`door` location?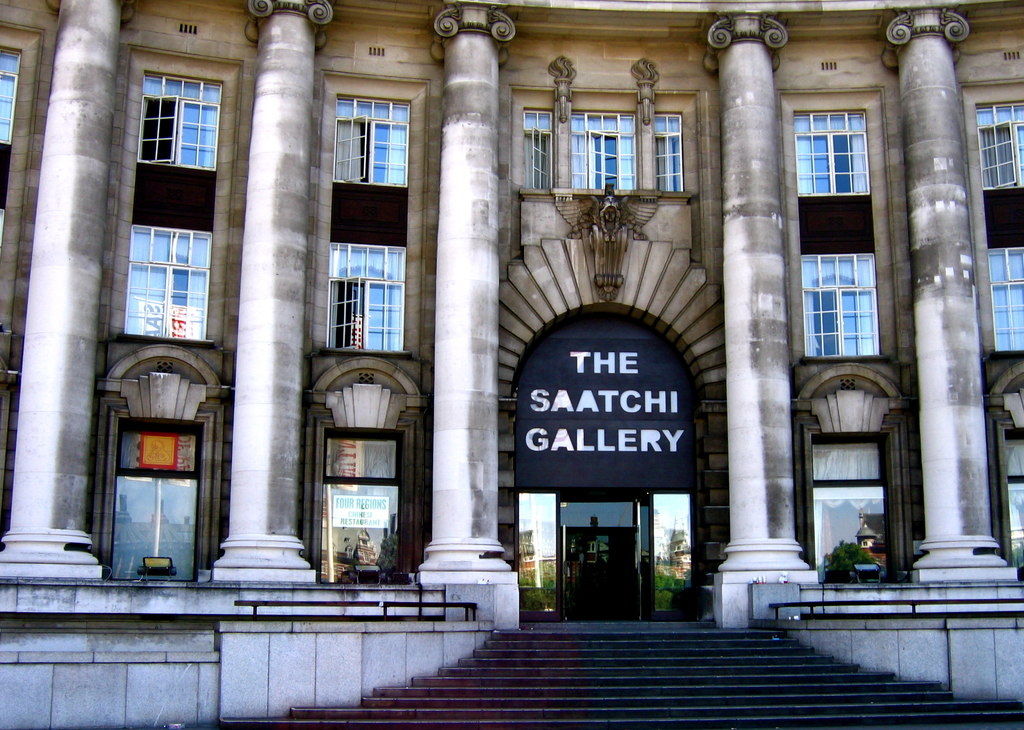
(516,491,566,620)
